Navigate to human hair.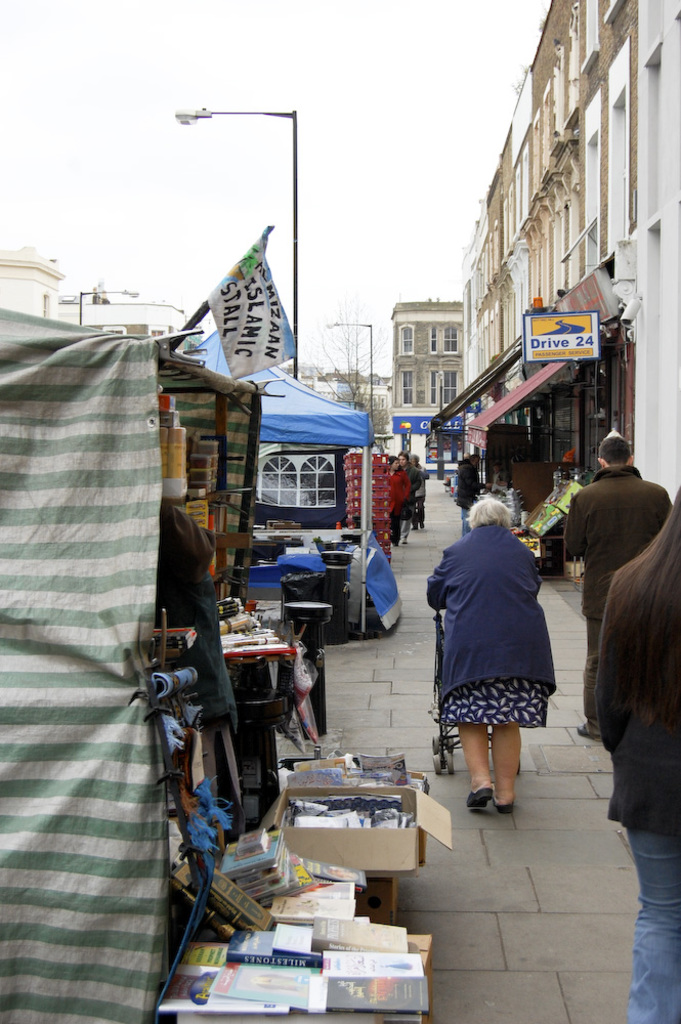
Navigation target: {"left": 398, "top": 451, "right": 410, "bottom": 461}.
